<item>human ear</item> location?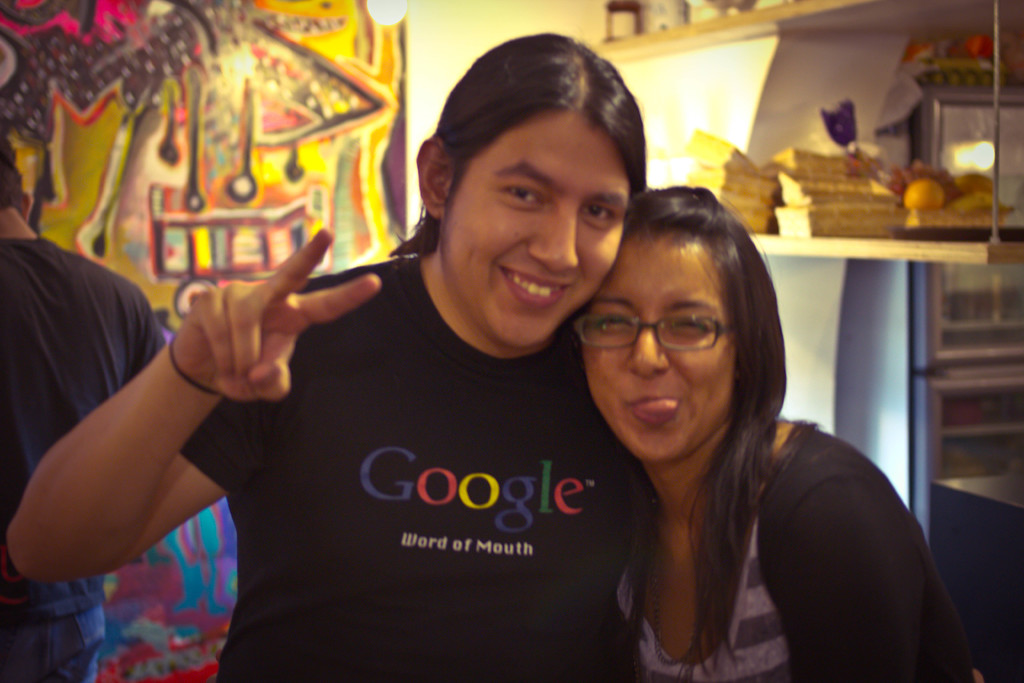
box=[415, 138, 456, 218]
